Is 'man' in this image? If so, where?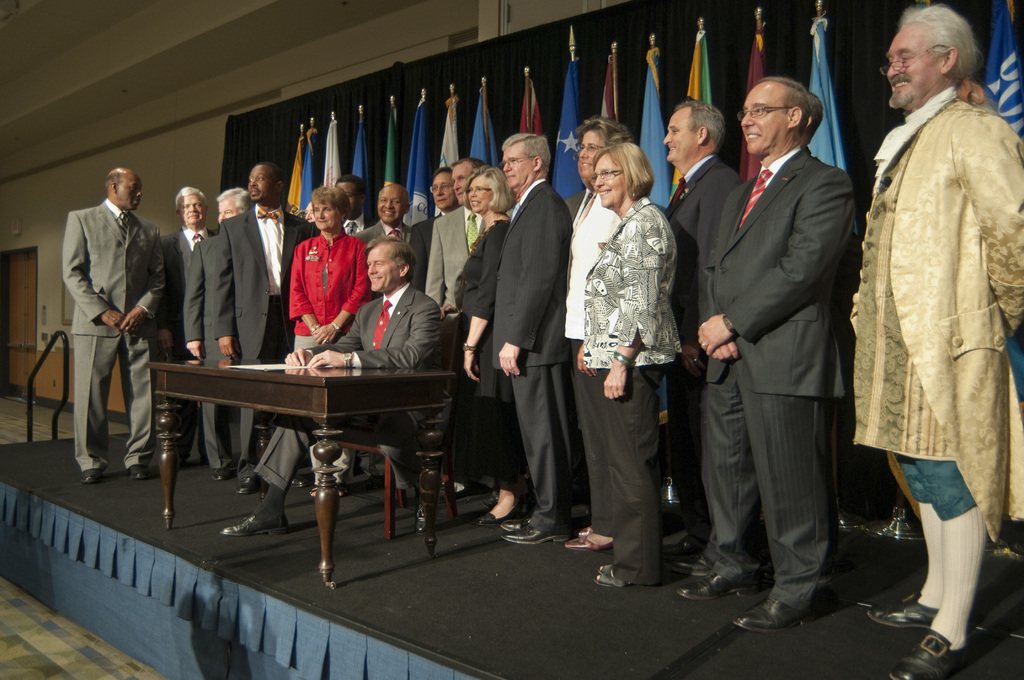
Yes, at rect(412, 171, 461, 290).
